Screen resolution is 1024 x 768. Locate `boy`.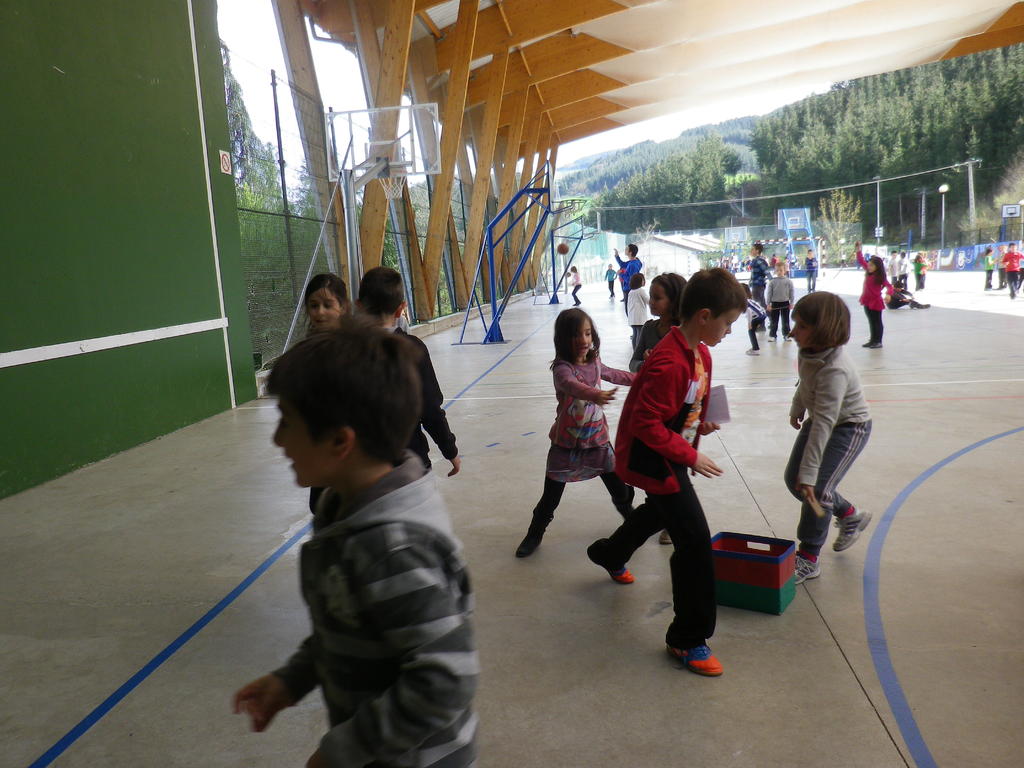
locate(748, 243, 770, 304).
